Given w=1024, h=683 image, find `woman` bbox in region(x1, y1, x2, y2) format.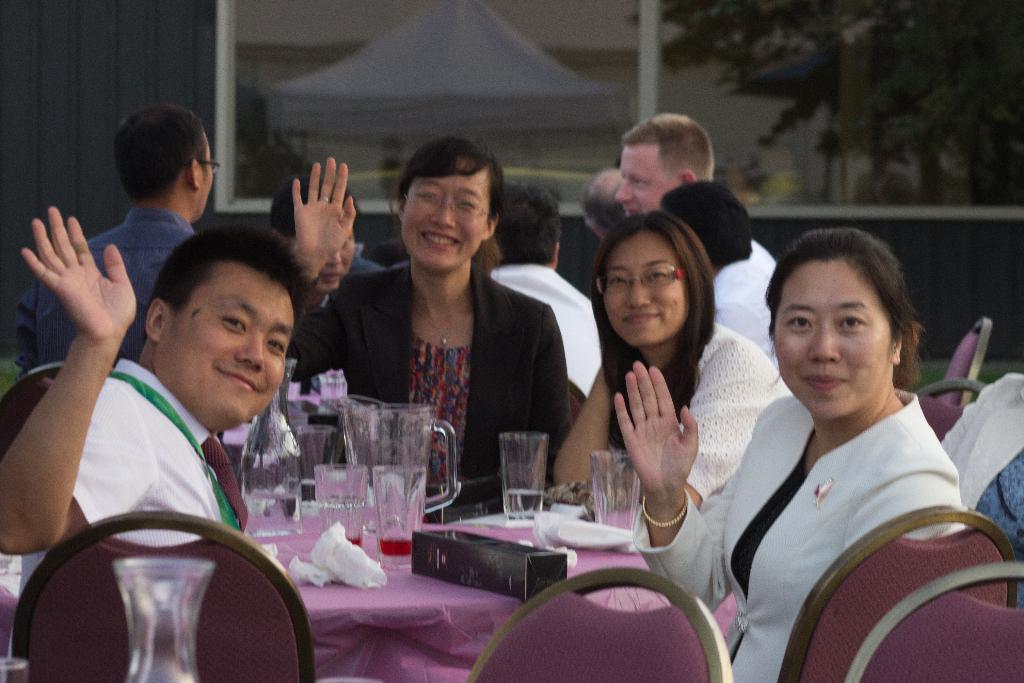
region(554, 210, 785, 507).
